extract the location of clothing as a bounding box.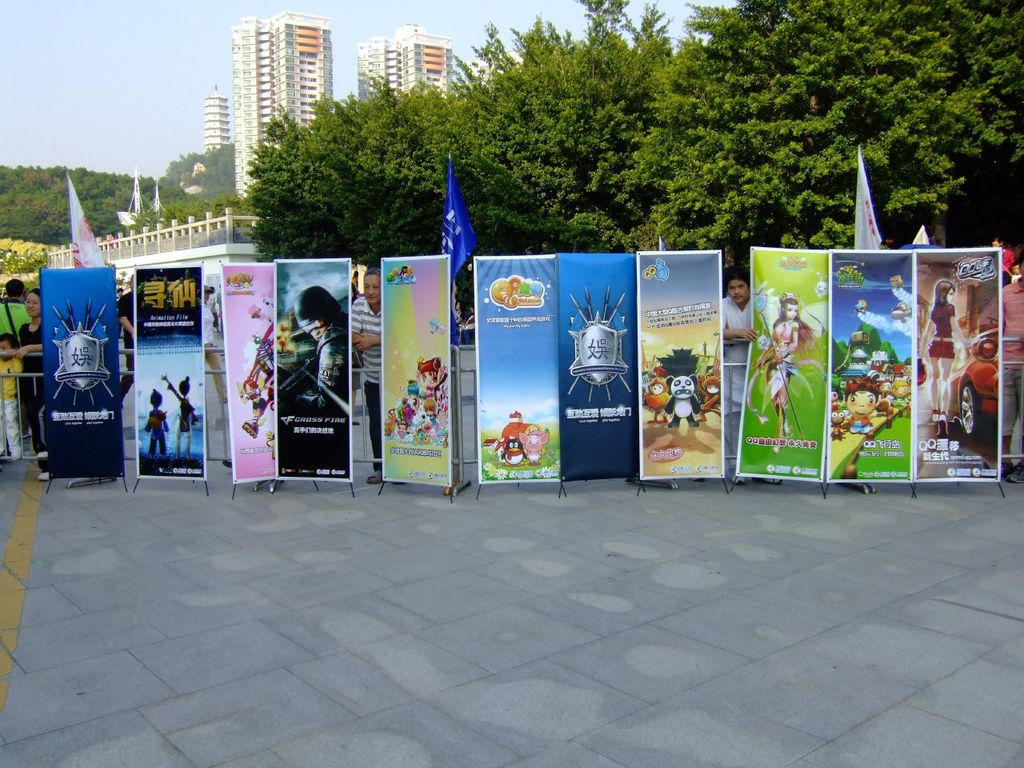
[left=761, top=323, right=822, bottom=399].
